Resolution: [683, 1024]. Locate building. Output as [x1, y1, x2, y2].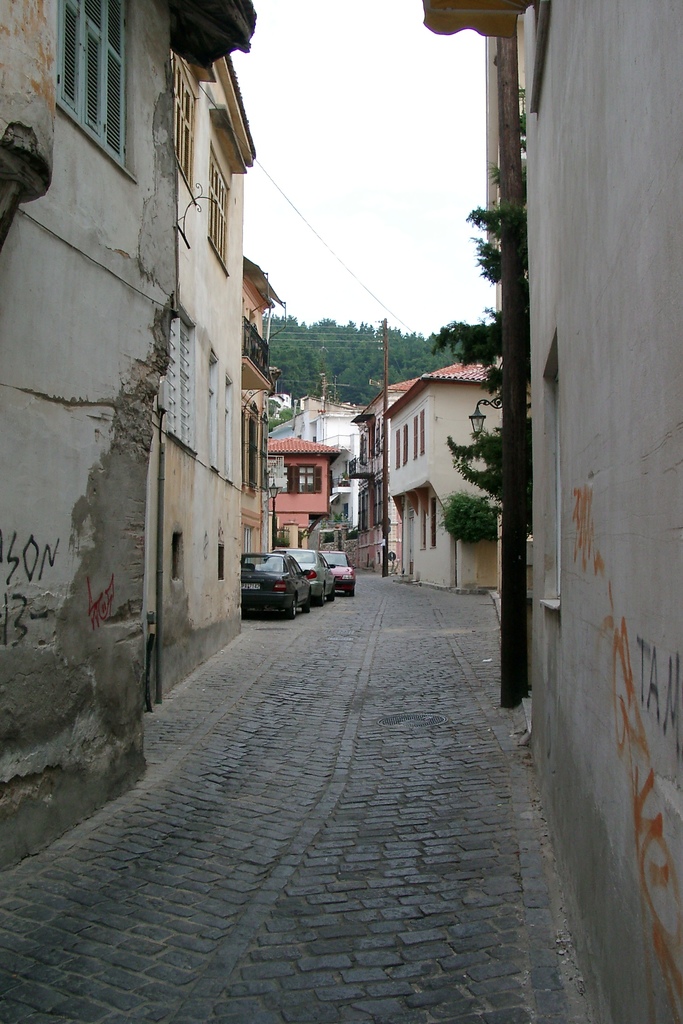
[426, 0, 682, 1020].
